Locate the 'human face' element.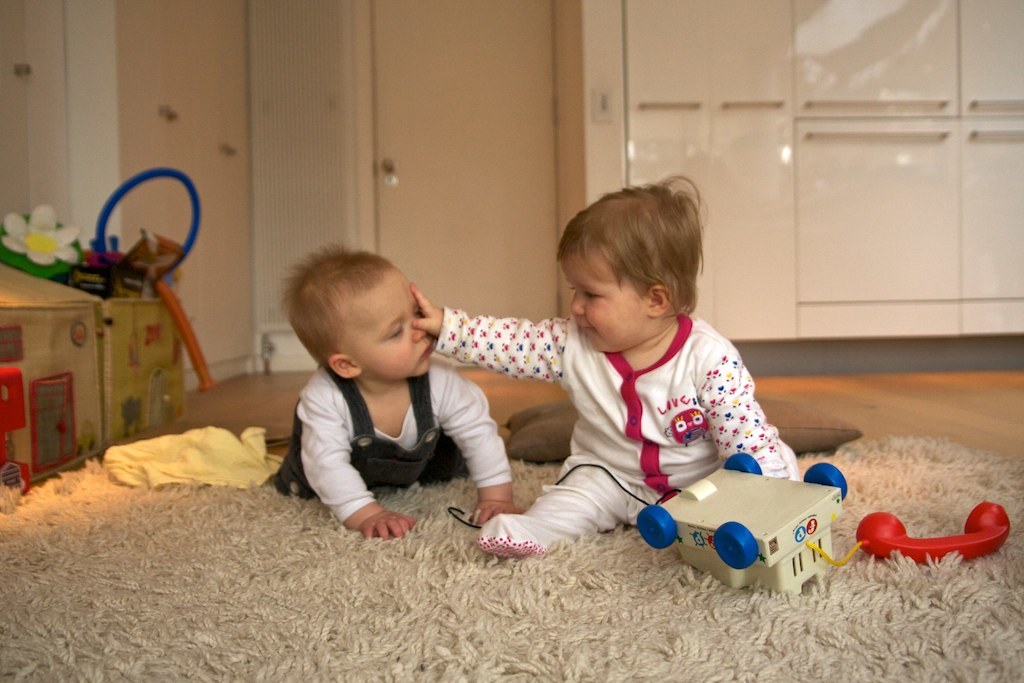
Element bbox: <bbox>340, 269, 429, 385</bbox>.
